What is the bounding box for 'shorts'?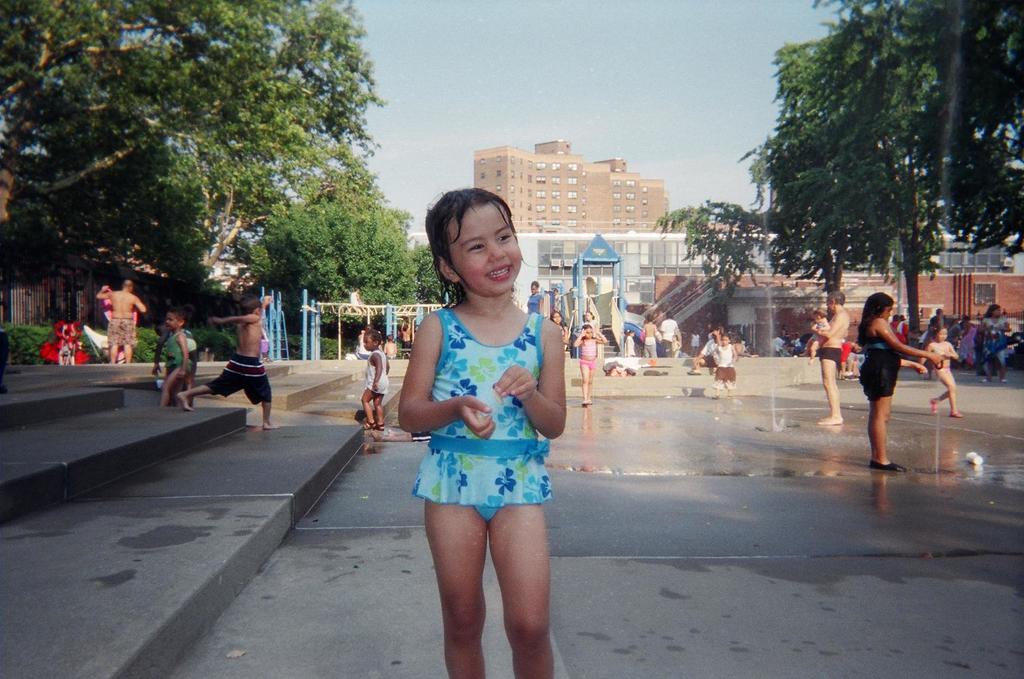
704 354 714 366.
